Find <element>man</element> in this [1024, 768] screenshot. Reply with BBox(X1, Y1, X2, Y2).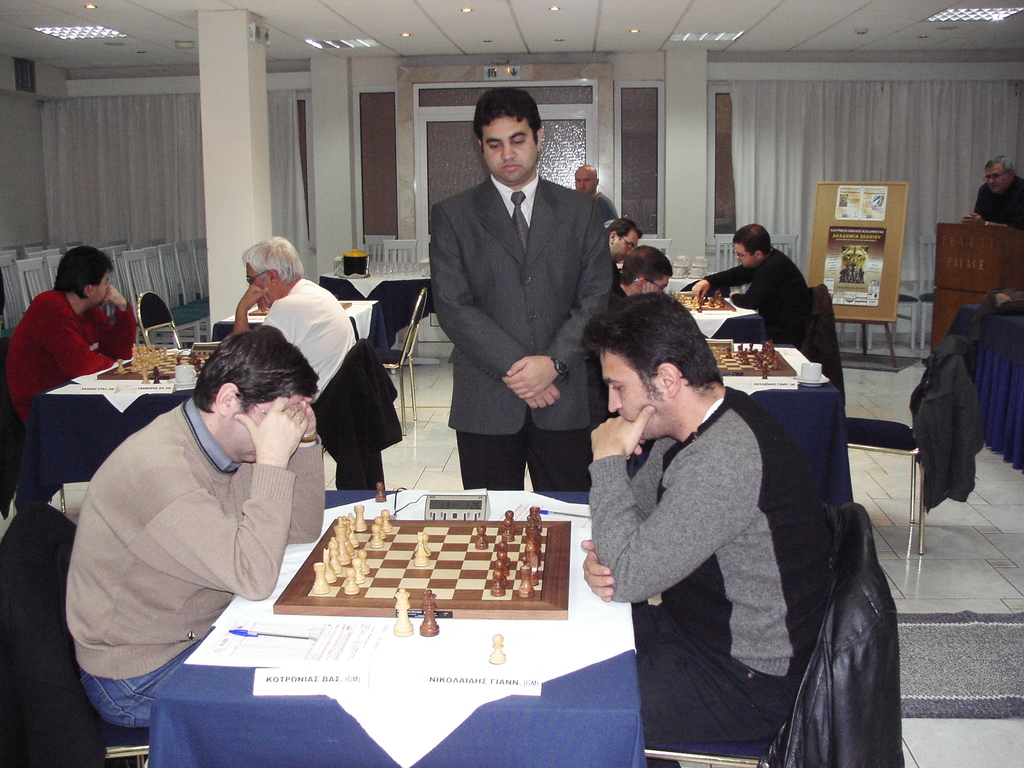
BBox(4, 244, 137, 440).
